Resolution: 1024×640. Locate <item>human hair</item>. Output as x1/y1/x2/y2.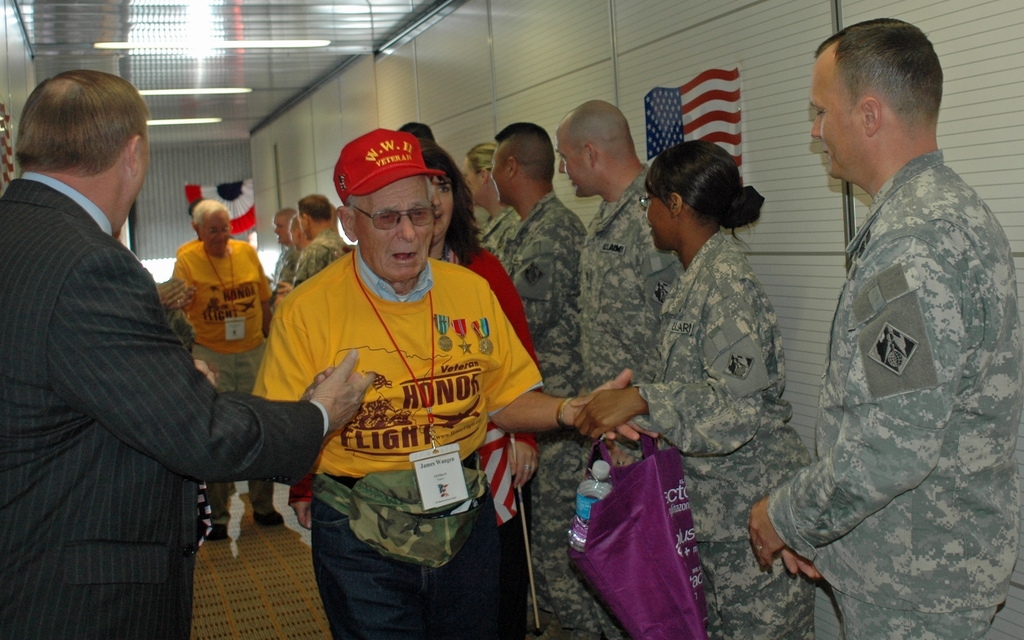
491/119/554/179.
